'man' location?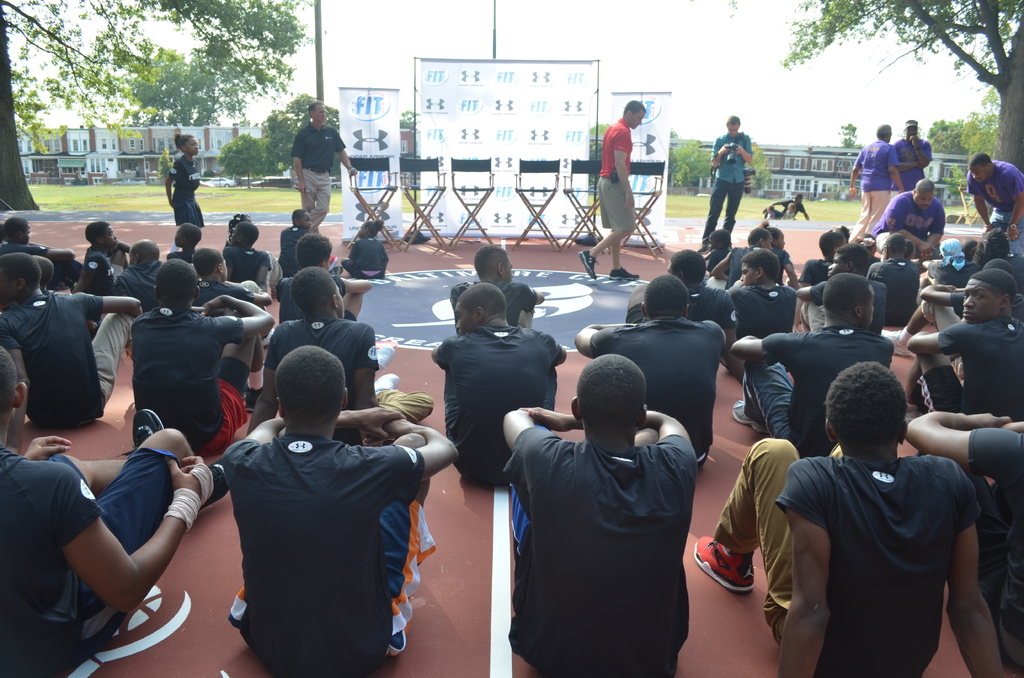
detection(221, 342, 458, 676)
